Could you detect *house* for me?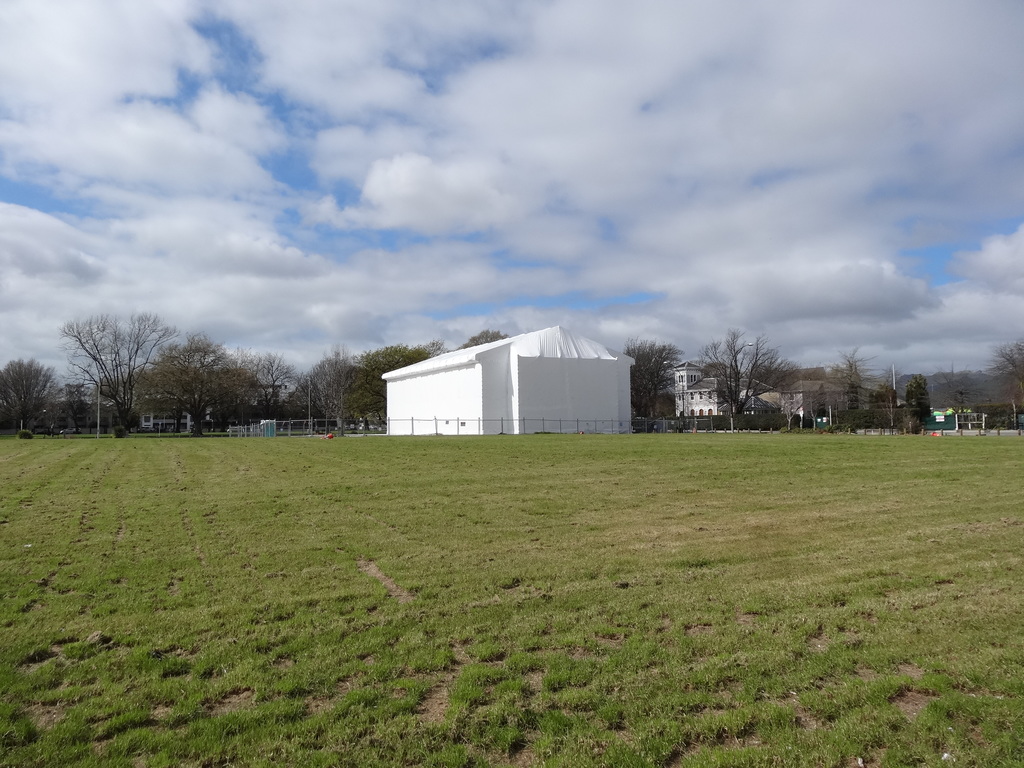
Detection result: select_region(670, 360, 785, 437).
